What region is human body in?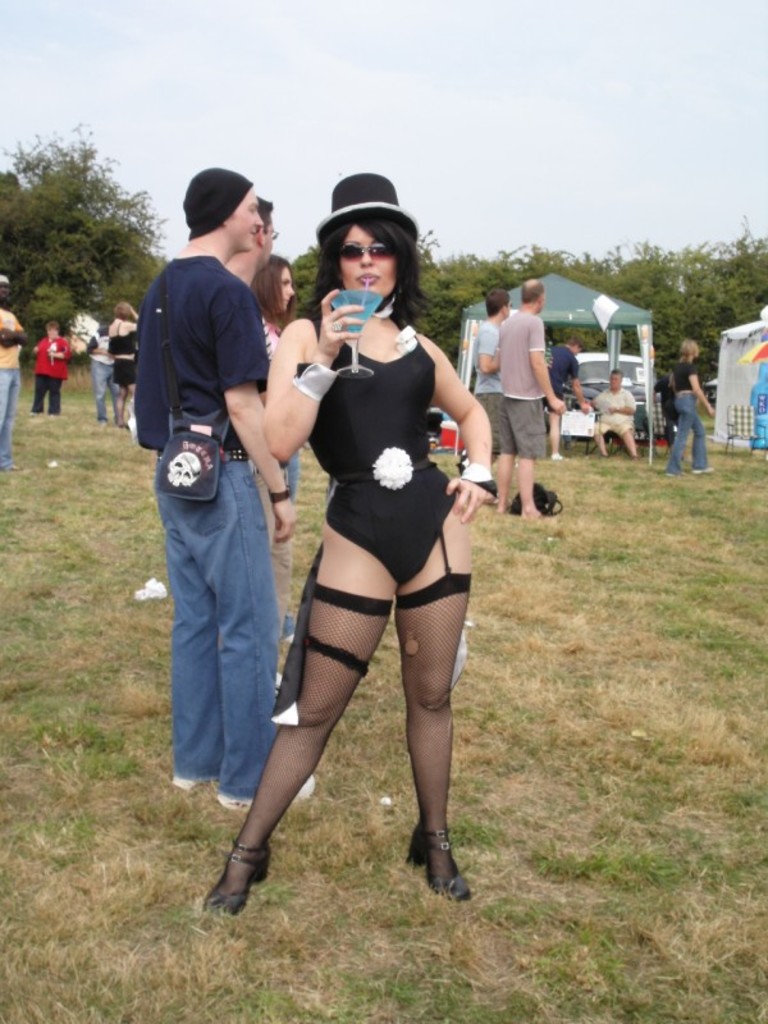
547/343/582/470.
